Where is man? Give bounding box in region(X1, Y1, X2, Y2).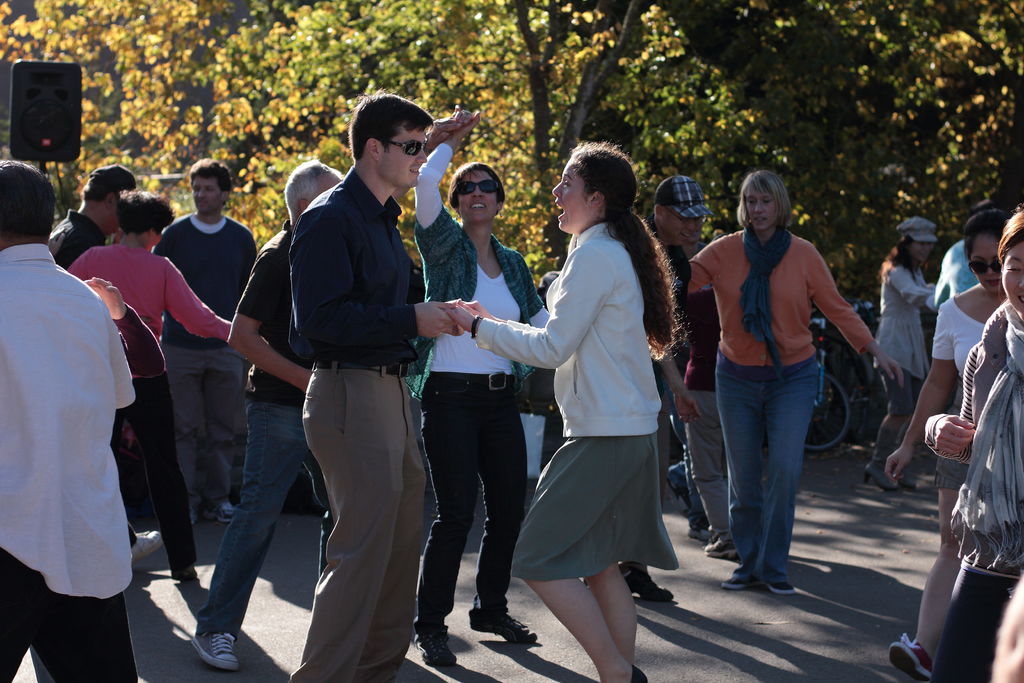
region(143, 160, 252, 522).
